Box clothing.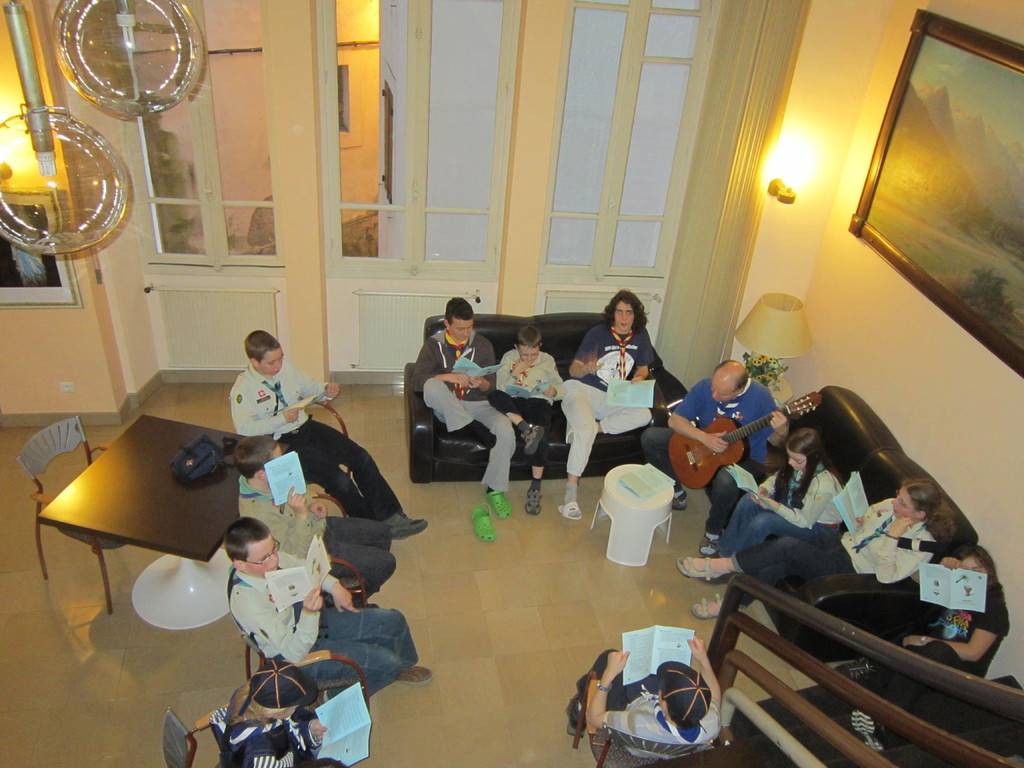
218, 680, 353, 767.
